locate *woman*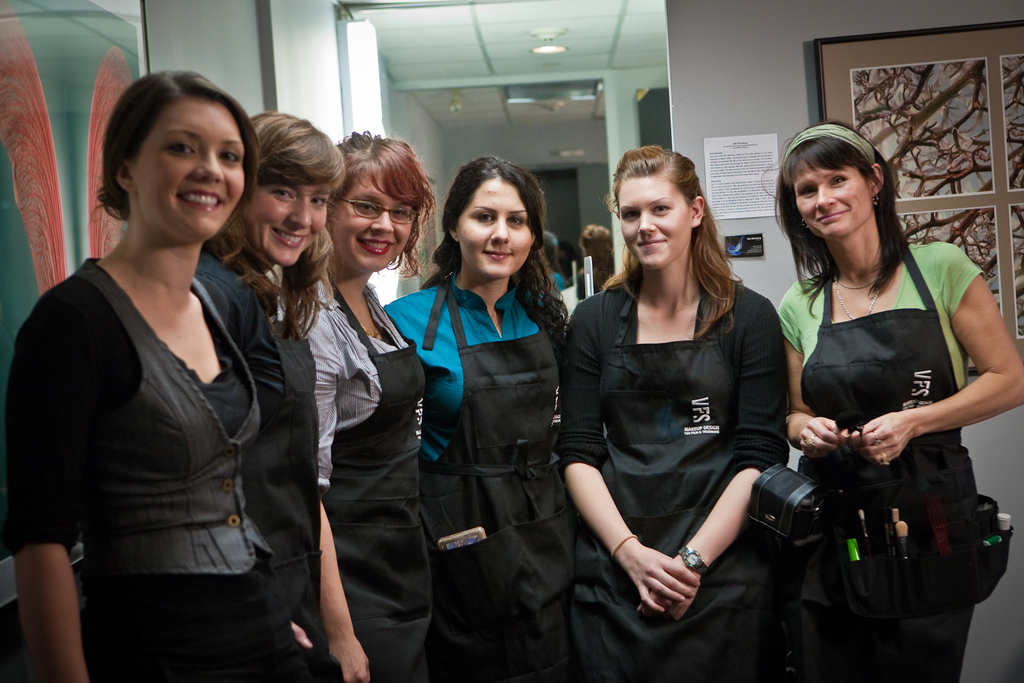
{"x1": 367, "y1": 158, "x2": 592, "y2": 682}
